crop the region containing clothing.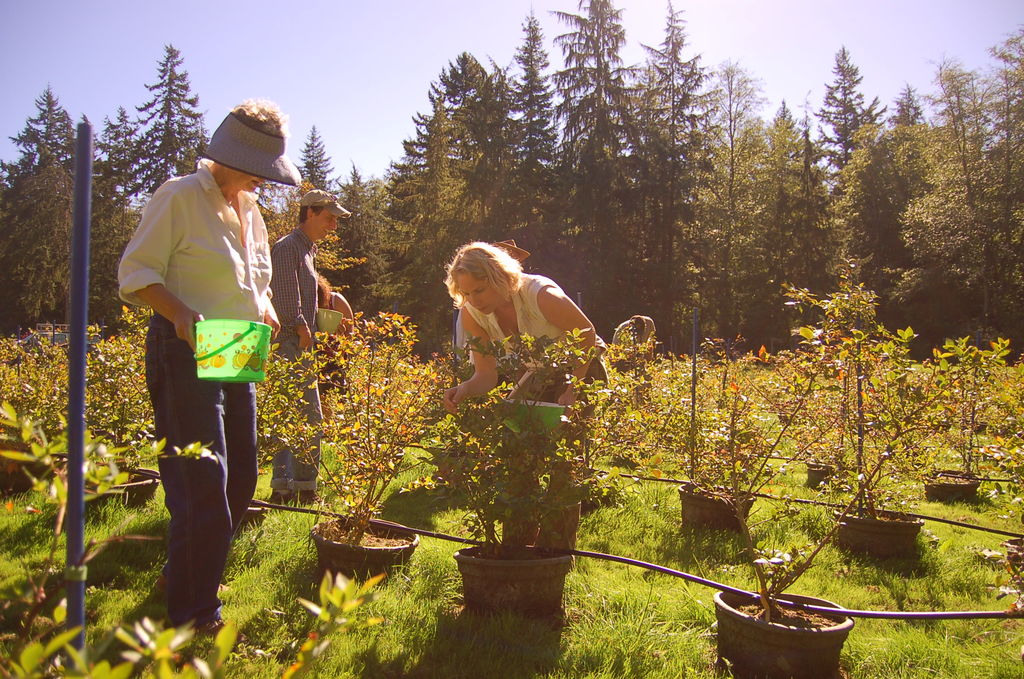
Crop region: [left=115, top=154, right=272, bottom=623].
